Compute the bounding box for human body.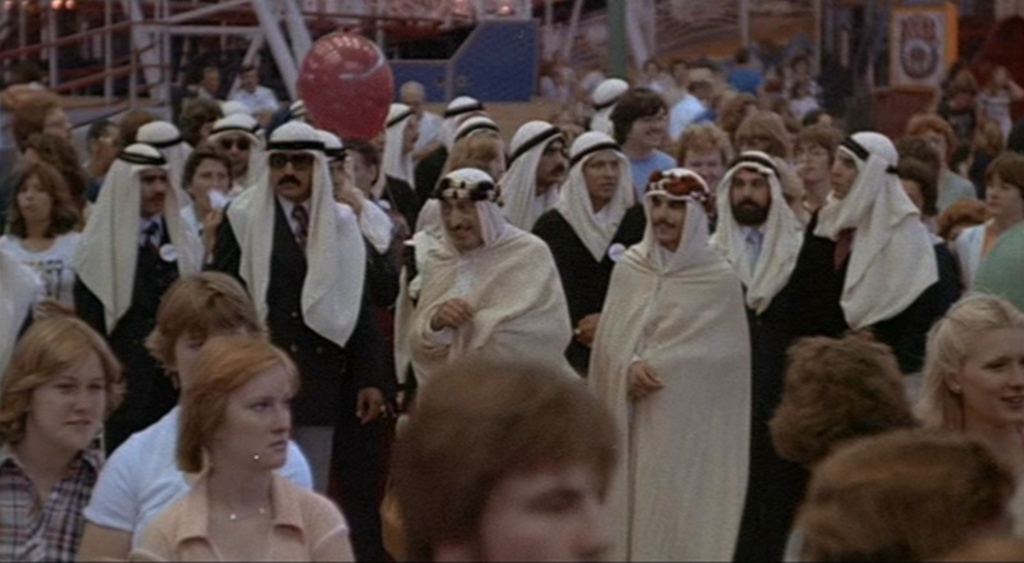
crop(332, 166, 411, 558).
